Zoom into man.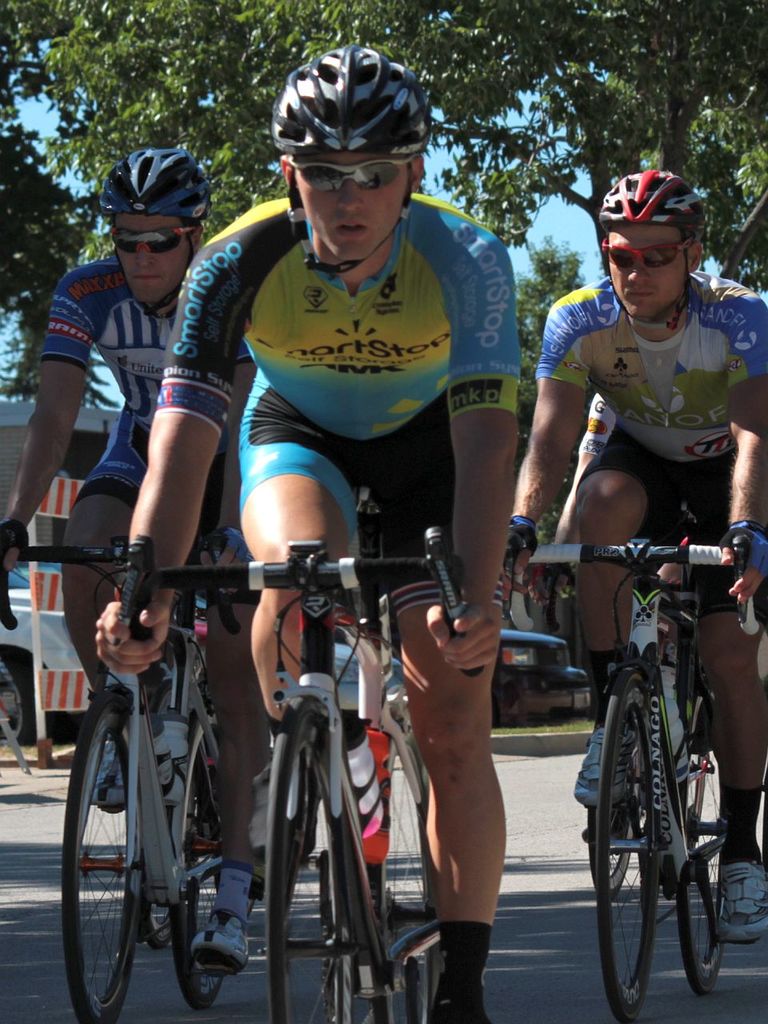
Zoom target: (x1=96, y1=36, x2=522, y2=1023).
